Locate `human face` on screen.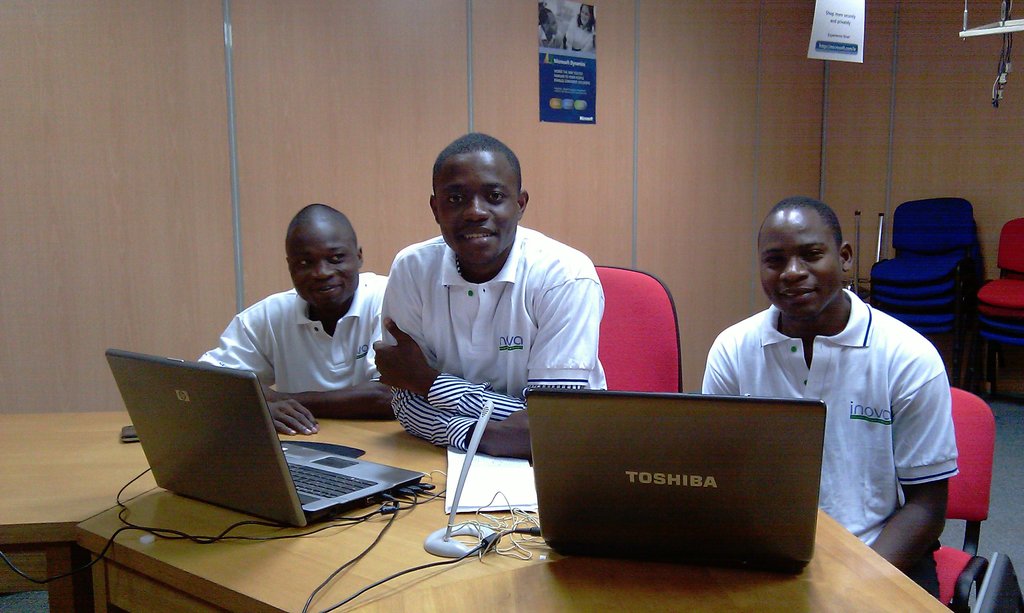
On screen at (438,157,516,264).
